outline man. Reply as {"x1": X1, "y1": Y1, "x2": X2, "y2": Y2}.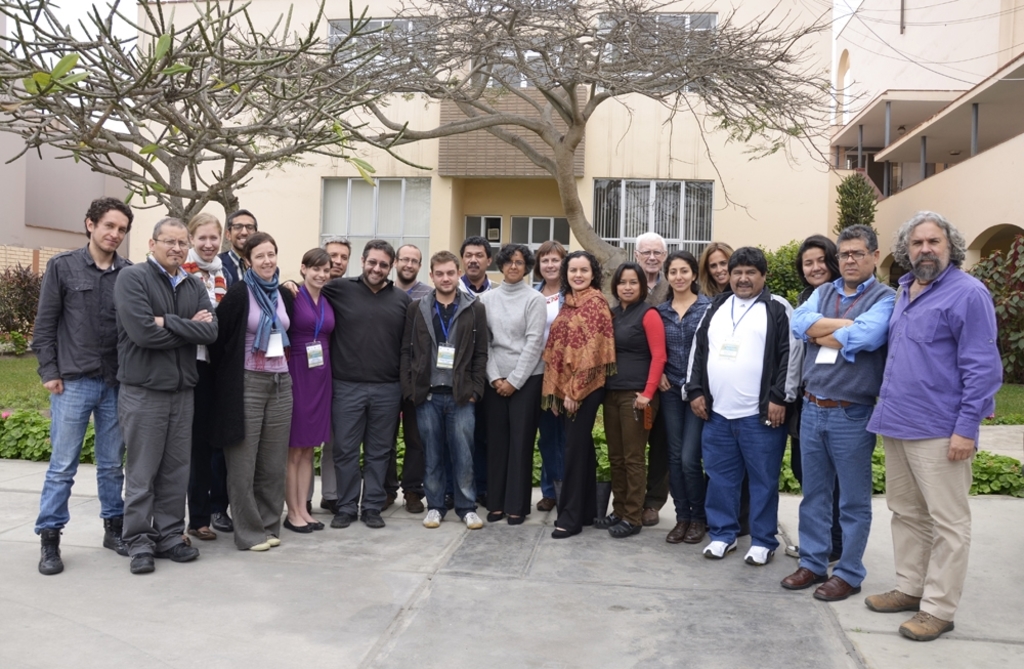
{"x1": 118, "y1": 215, "x2": 219, "y2": 571}.
